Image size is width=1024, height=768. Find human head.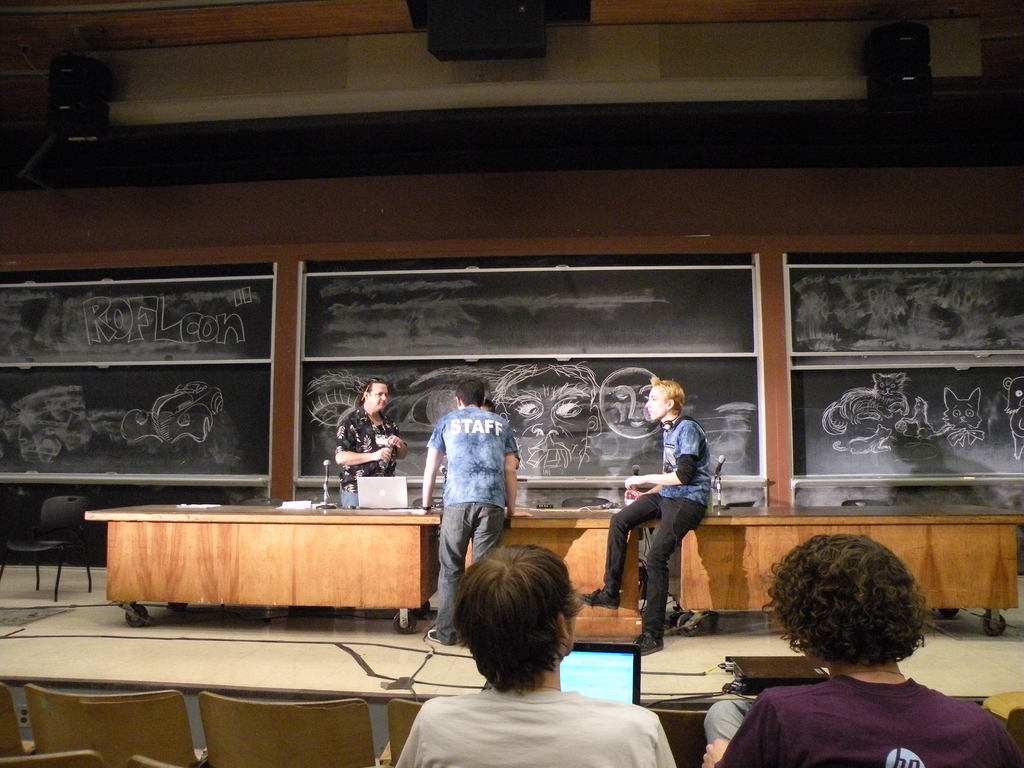
(643, 378, 686, 423).
